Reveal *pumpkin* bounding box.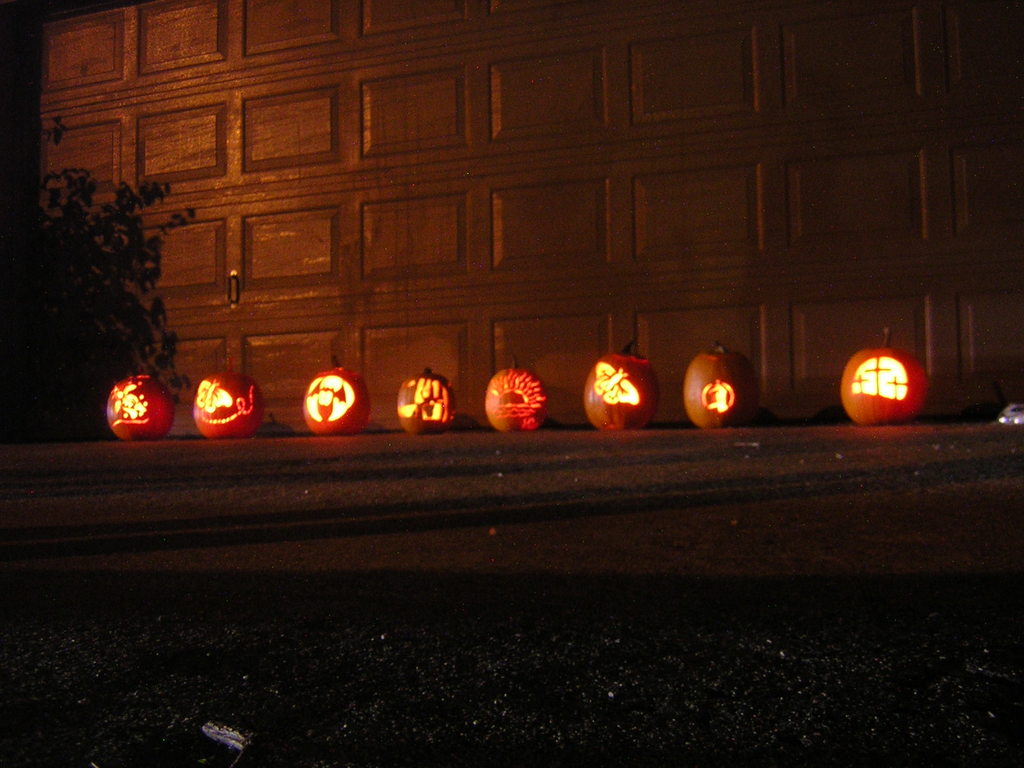
Revealed: <region>838, 326, 931, 429</region>.
